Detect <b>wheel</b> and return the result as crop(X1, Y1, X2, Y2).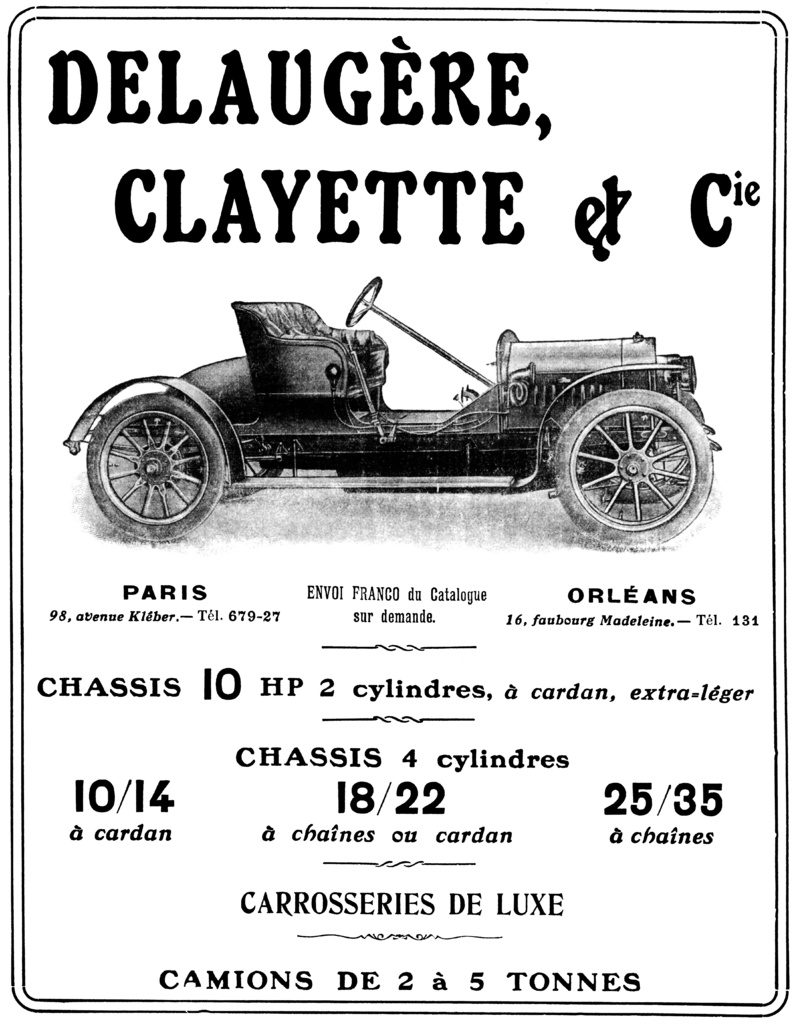
crop(547, 385, 716, 545).
